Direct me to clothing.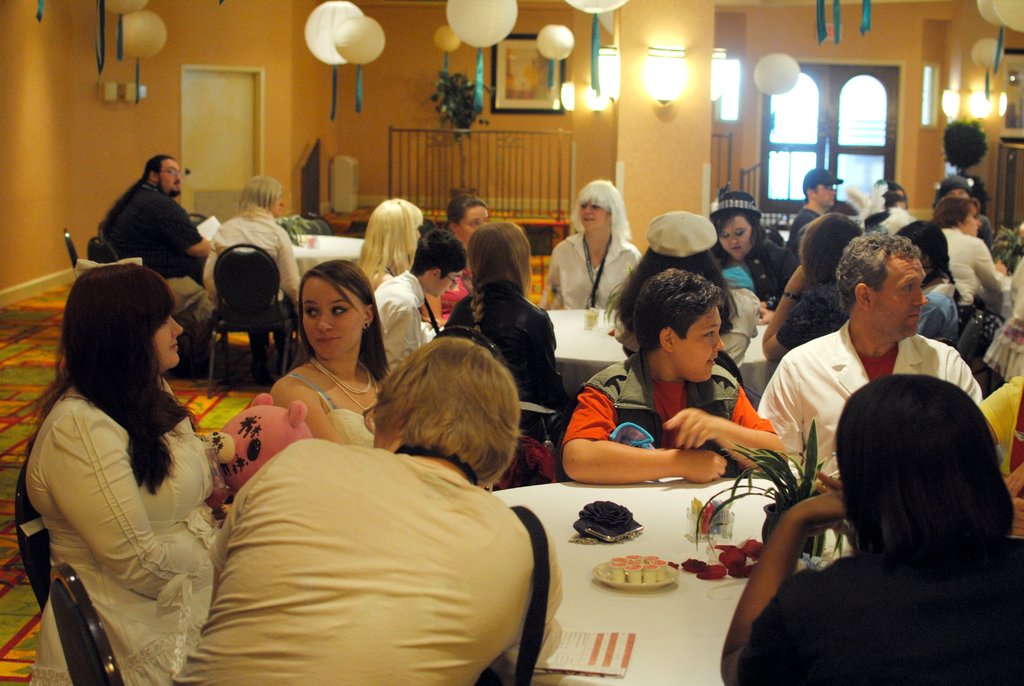
Direction: bbox(718, 241, 797, 309).
